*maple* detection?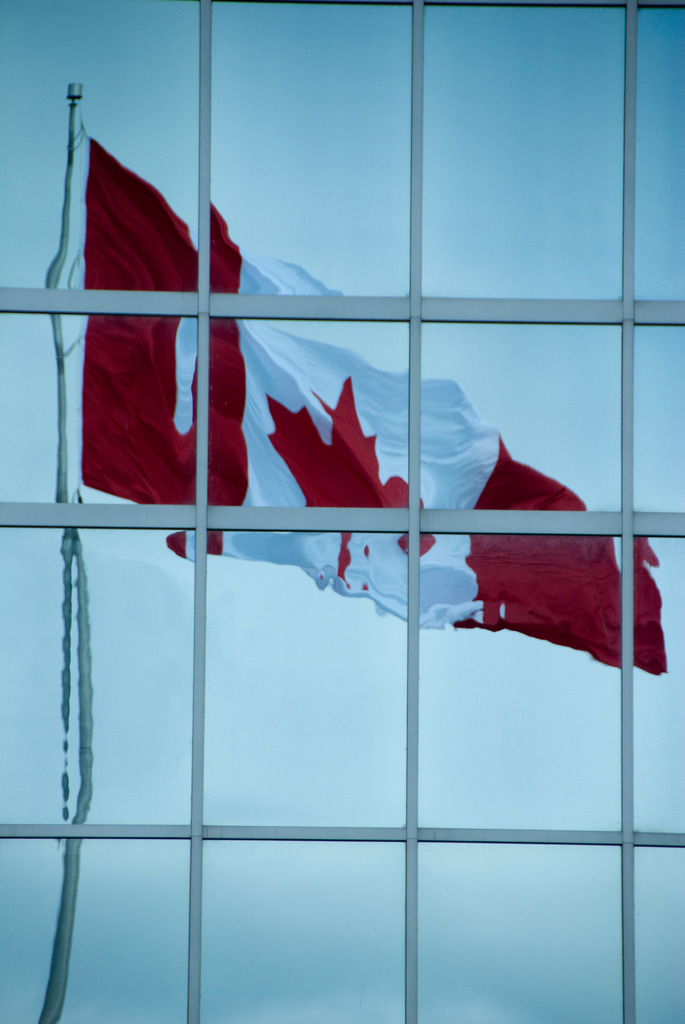
BBox(267, 378, 437, 571)
